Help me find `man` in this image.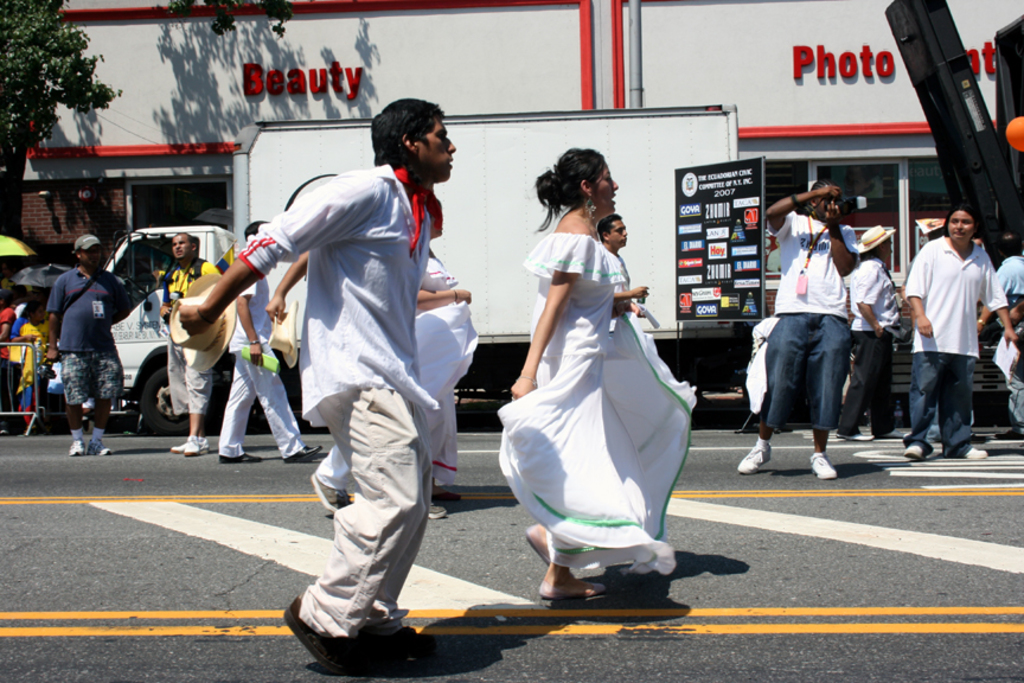
Found it: <box>908,208,997,459</box>.
